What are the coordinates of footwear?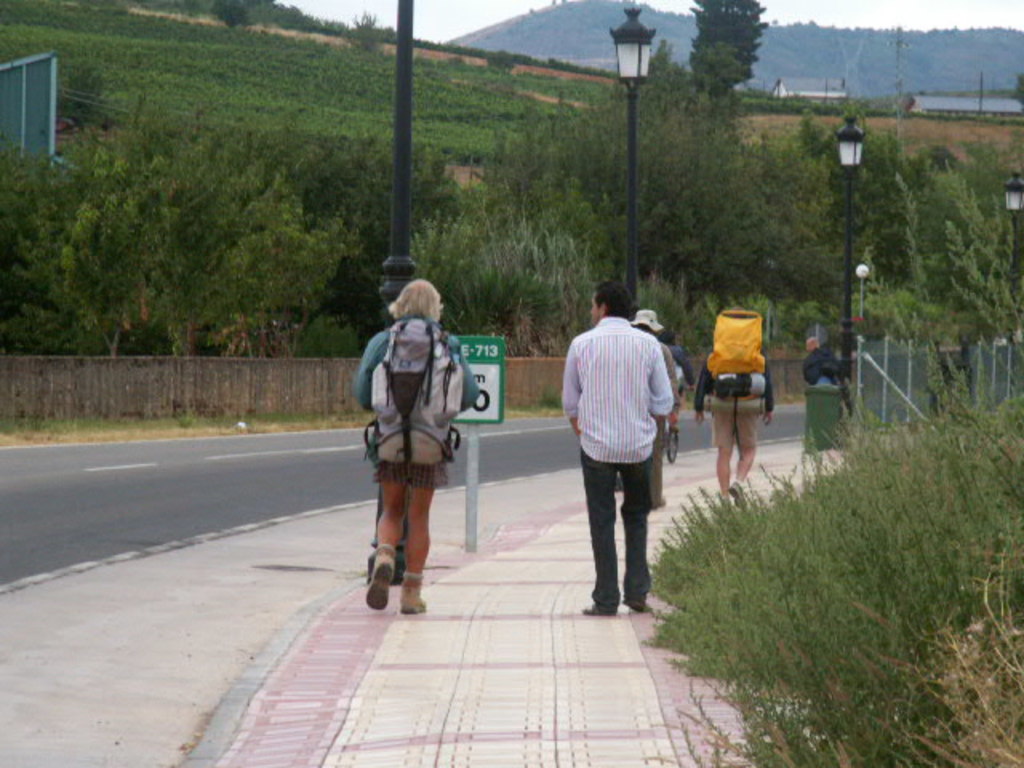
bbox=(624, 592, 650, 614).
